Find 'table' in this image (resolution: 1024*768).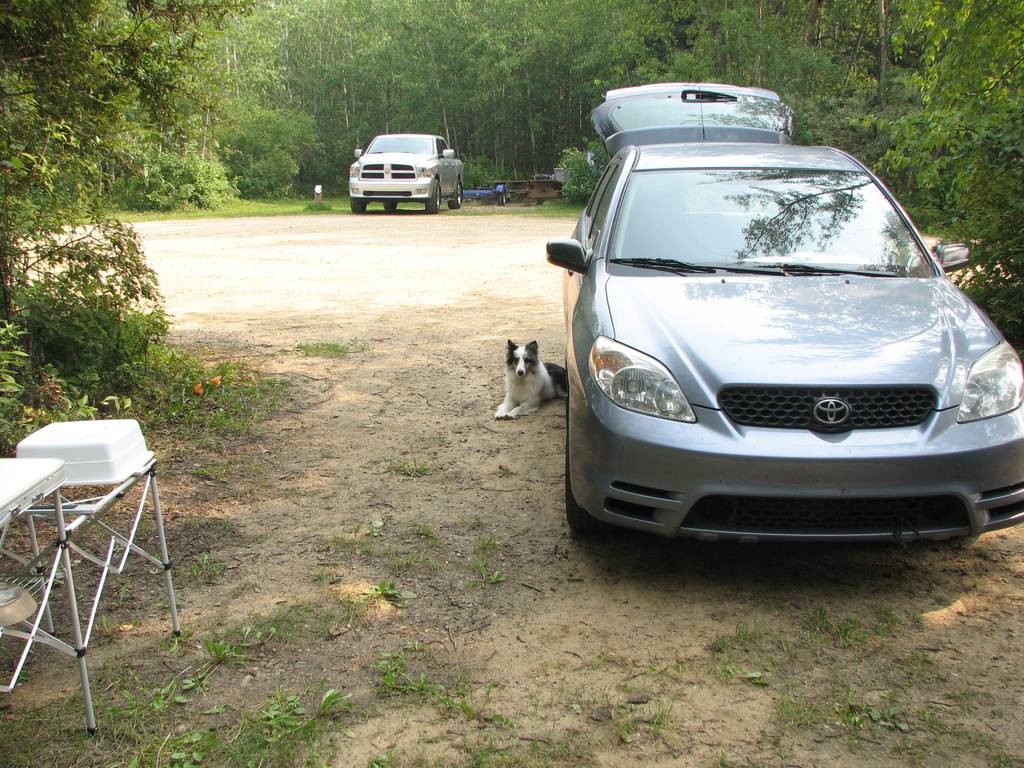
region(0, 461, 104, 726).
